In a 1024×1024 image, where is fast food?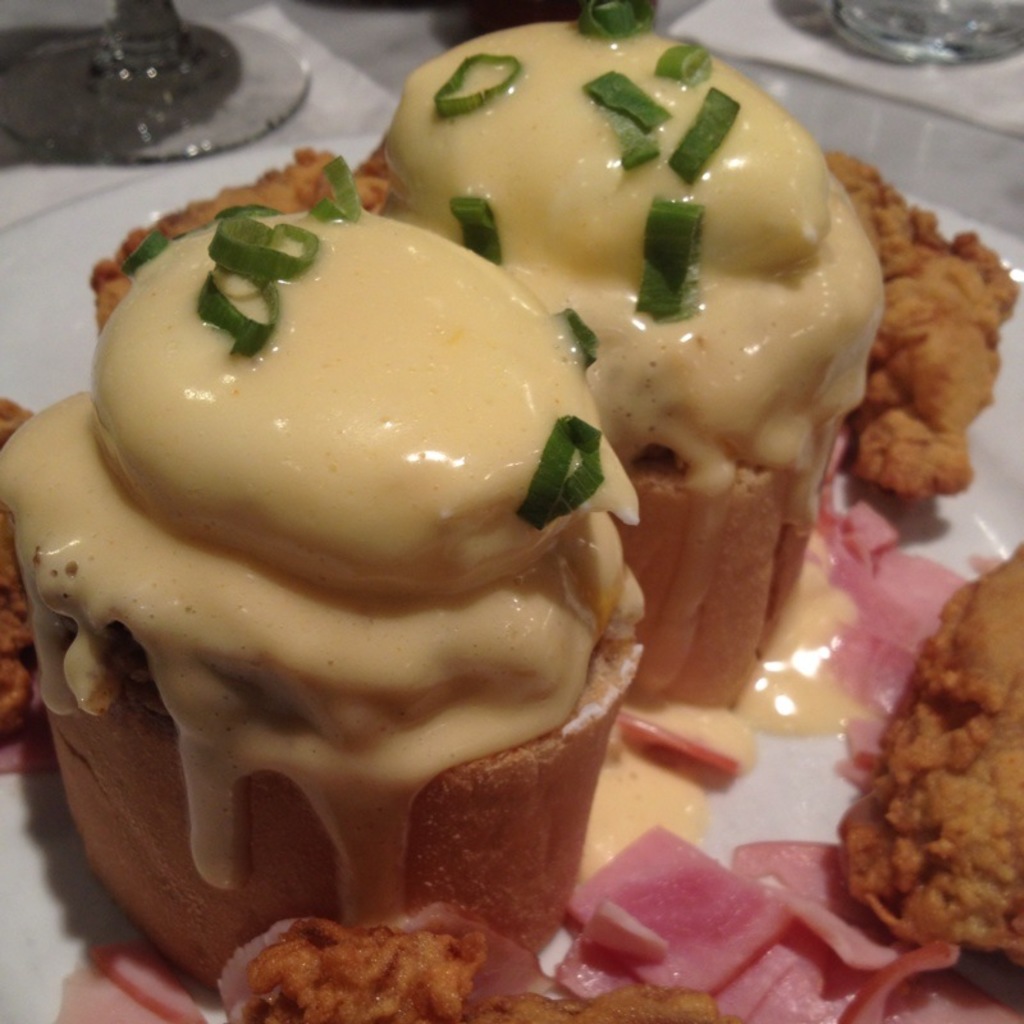
(838,576,1015,996).
